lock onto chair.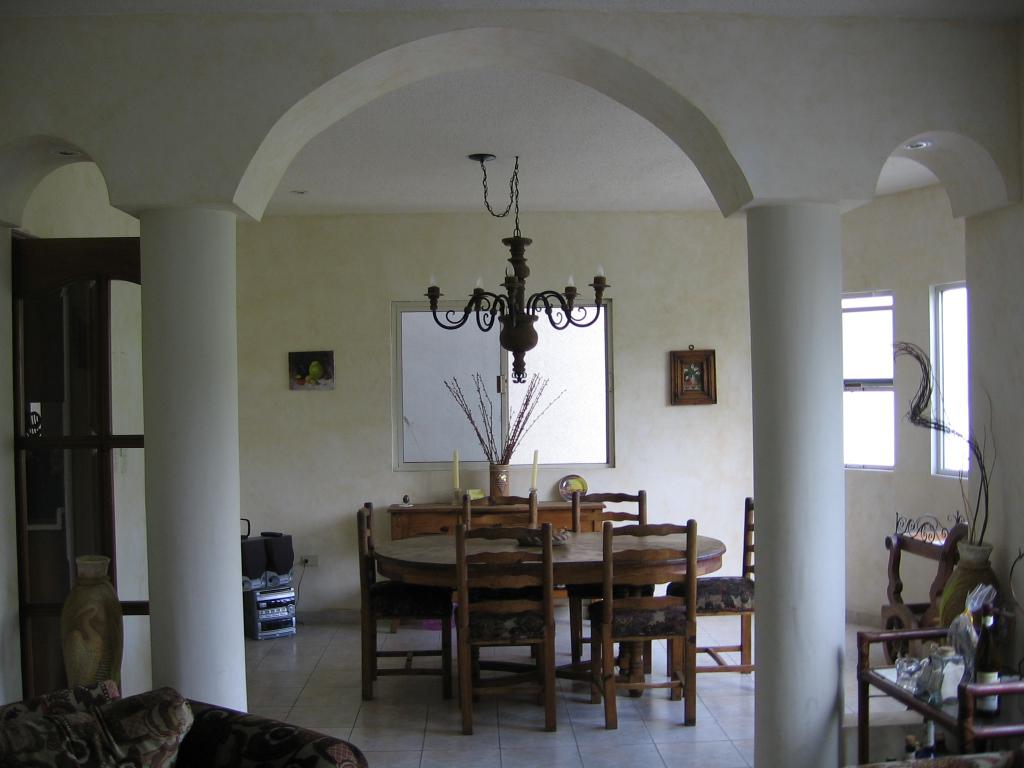
Locked: l=567, t=488, r=657, b=664.
